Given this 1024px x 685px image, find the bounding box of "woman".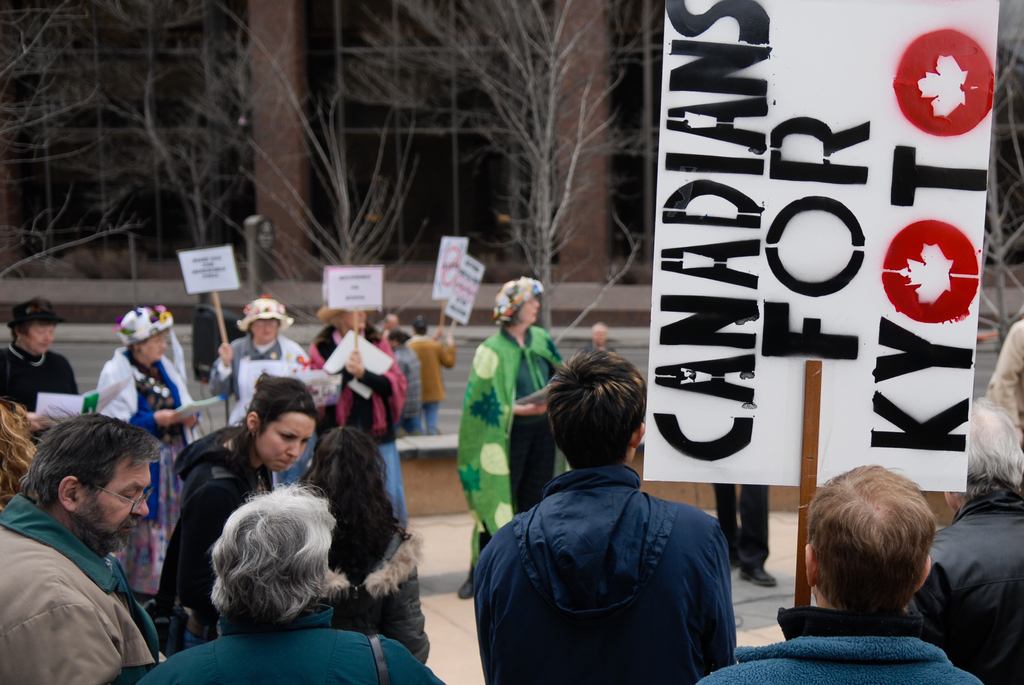
0 296 84 452.
